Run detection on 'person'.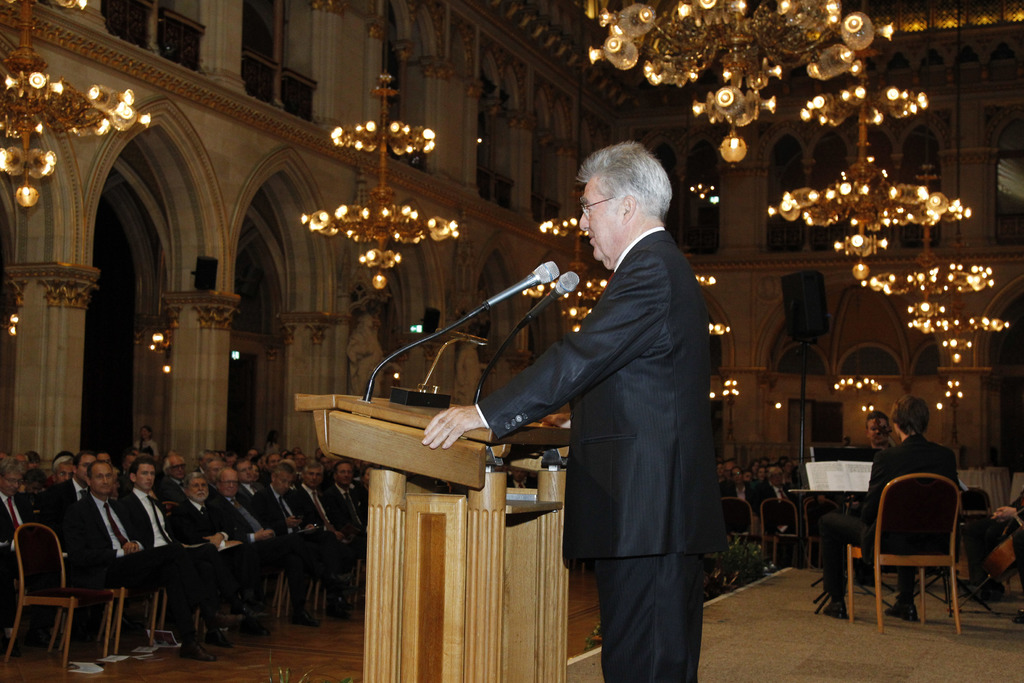
Result: detection(815, 398, 950, 605).
